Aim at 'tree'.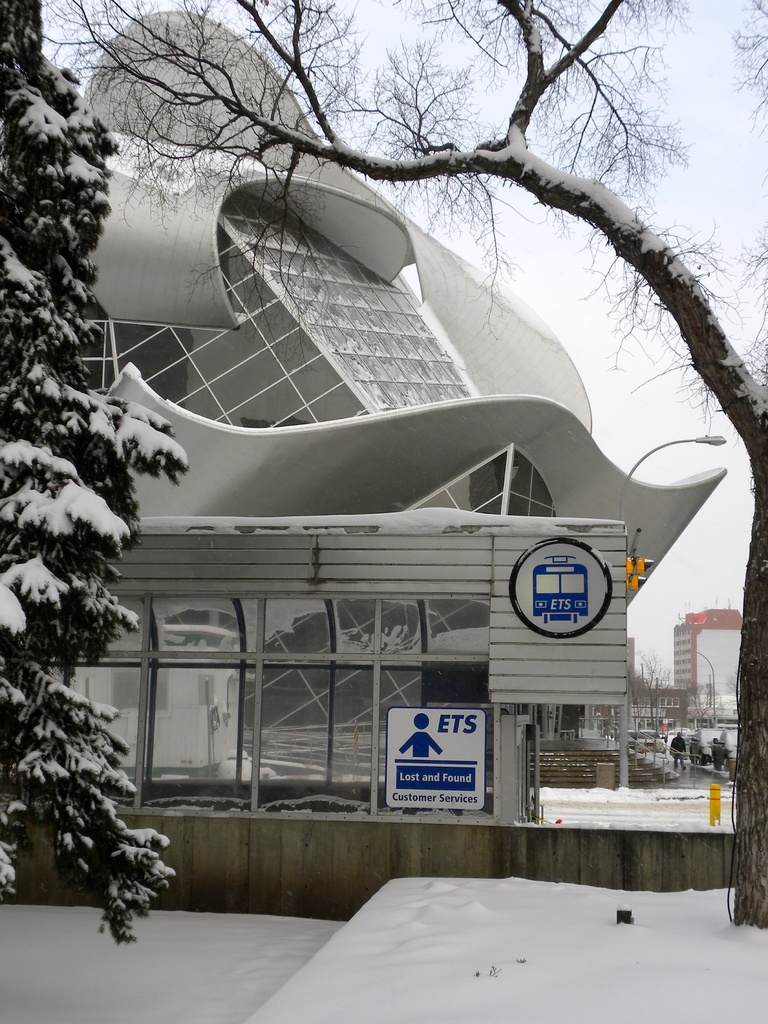
Aimed at box=[0, 15, 767, 870].
